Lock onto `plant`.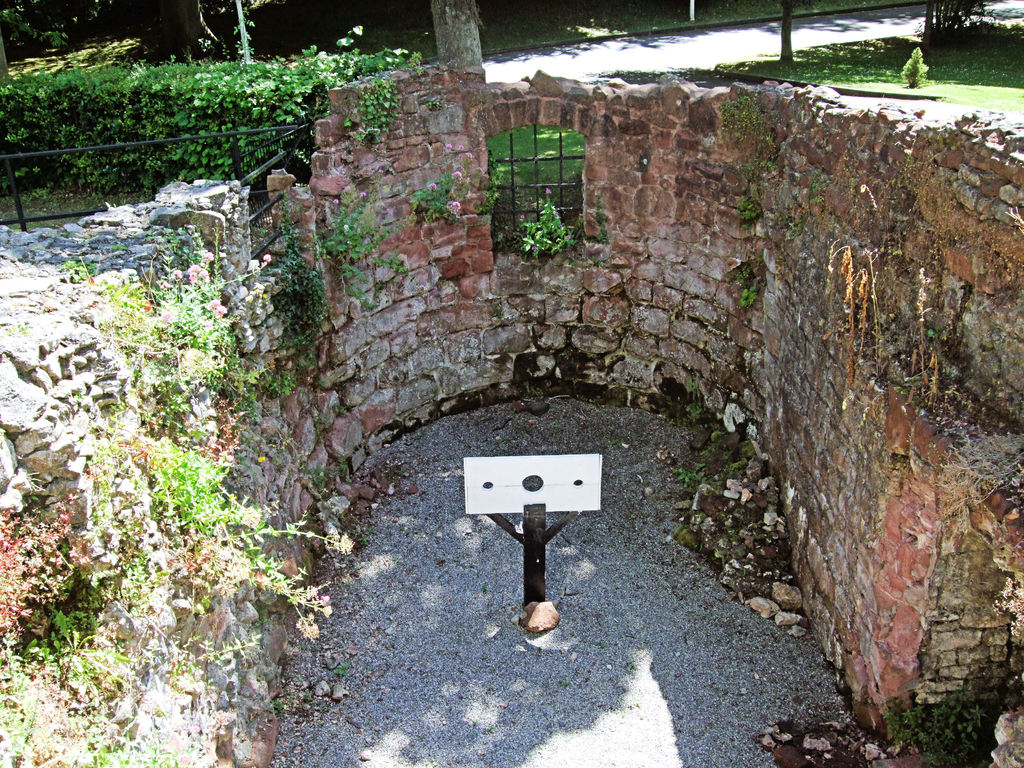
Locked: 266,205,324,369.
